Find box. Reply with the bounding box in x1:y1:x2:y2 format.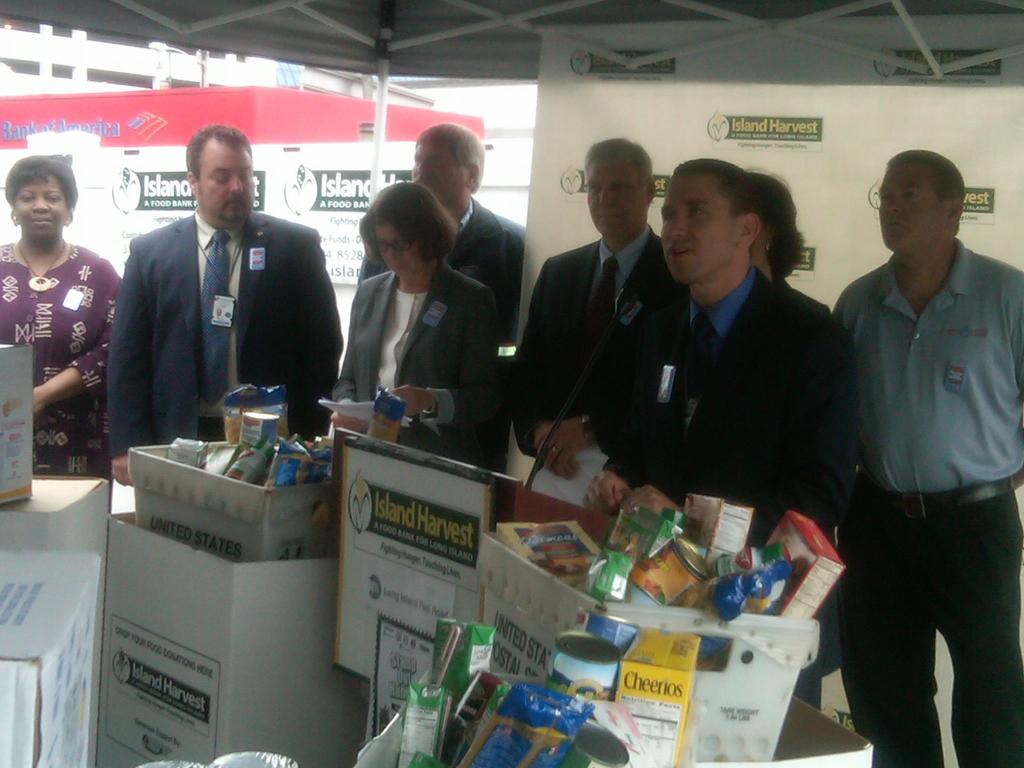
0:479:109:767.
